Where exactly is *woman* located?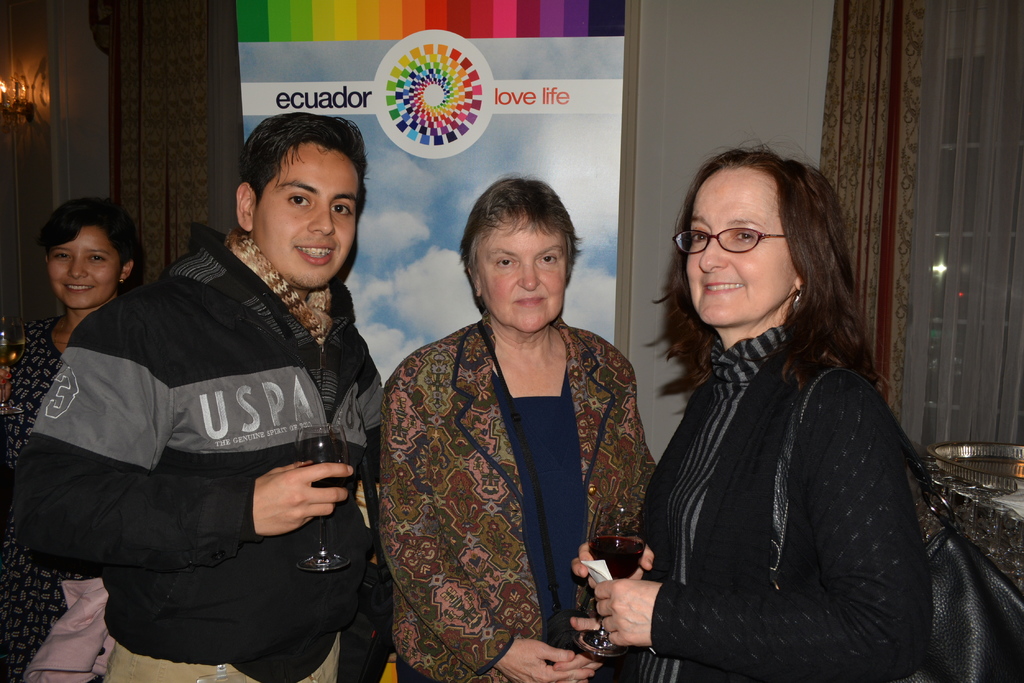
Its bounding box is 378/180/654/672.
